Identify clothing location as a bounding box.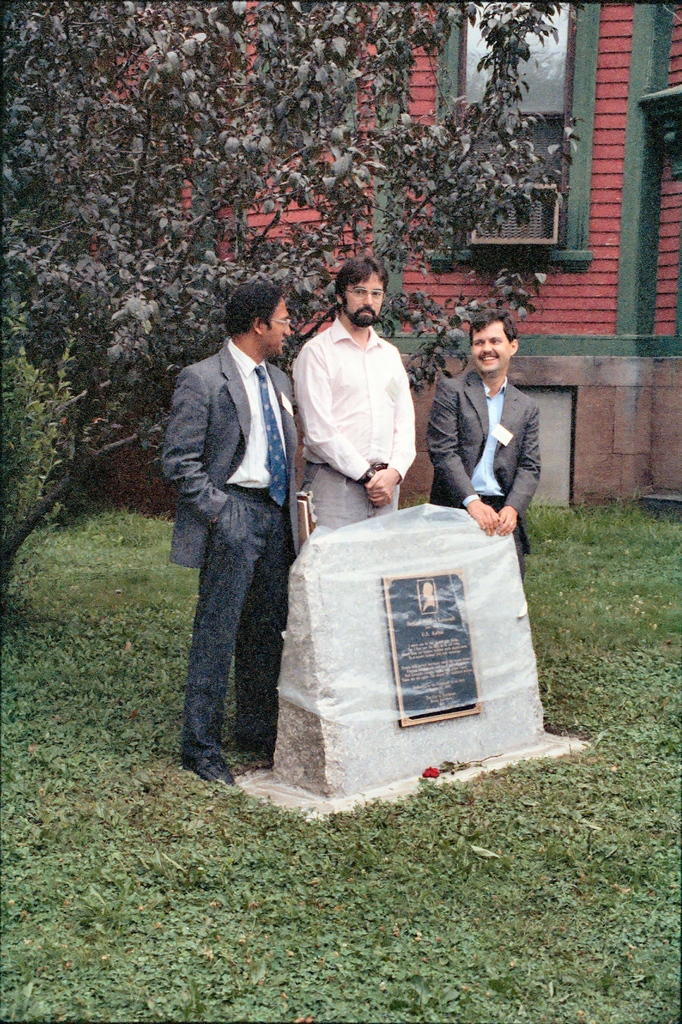
[left=293, top=316, right=415, bottom=529].
